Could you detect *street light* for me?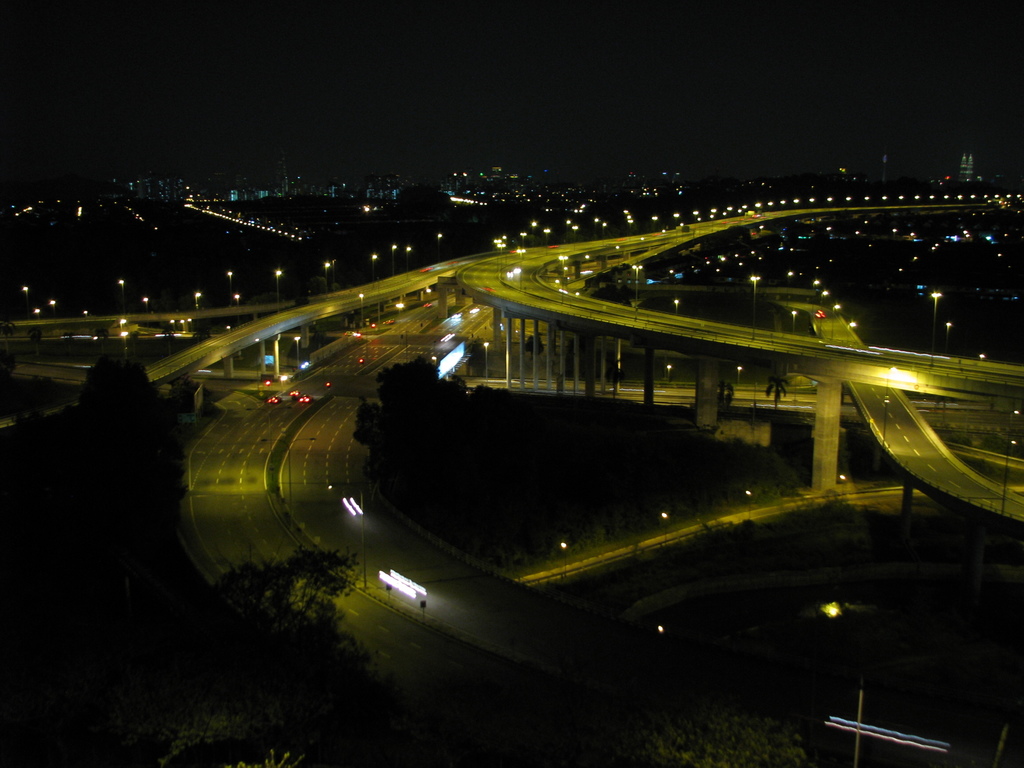
Detection result: (left=671, top=214, right=684, bottom=230).
